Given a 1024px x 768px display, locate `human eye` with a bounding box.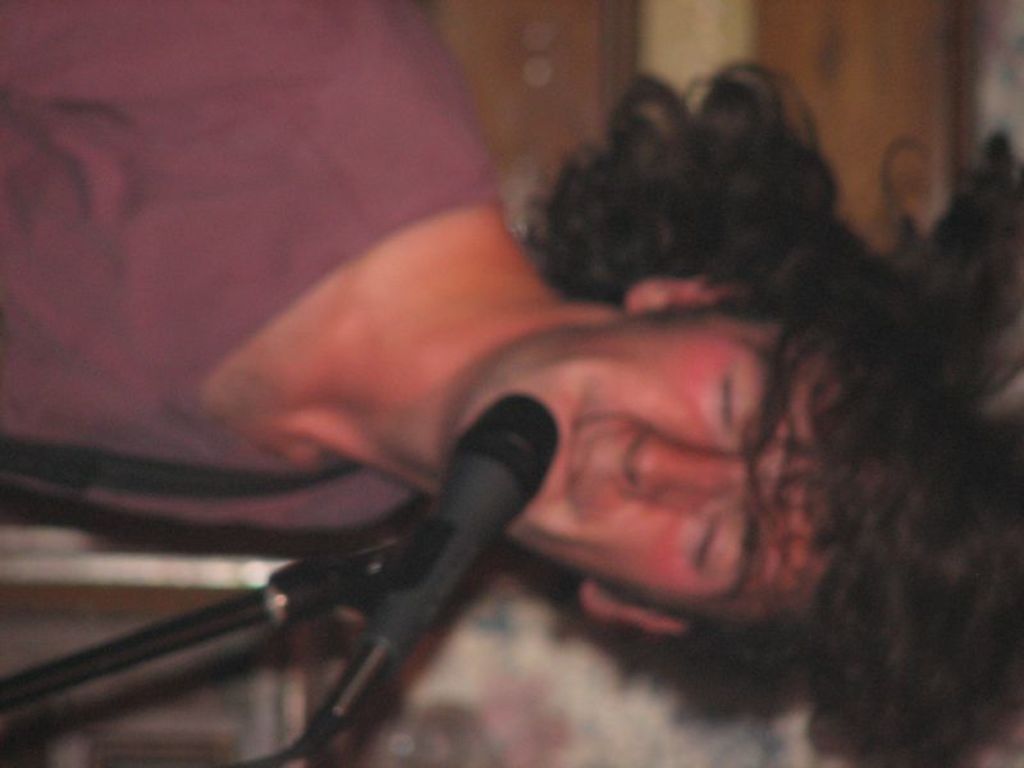
Located: <region>716, 358, 754, 422</region>.
